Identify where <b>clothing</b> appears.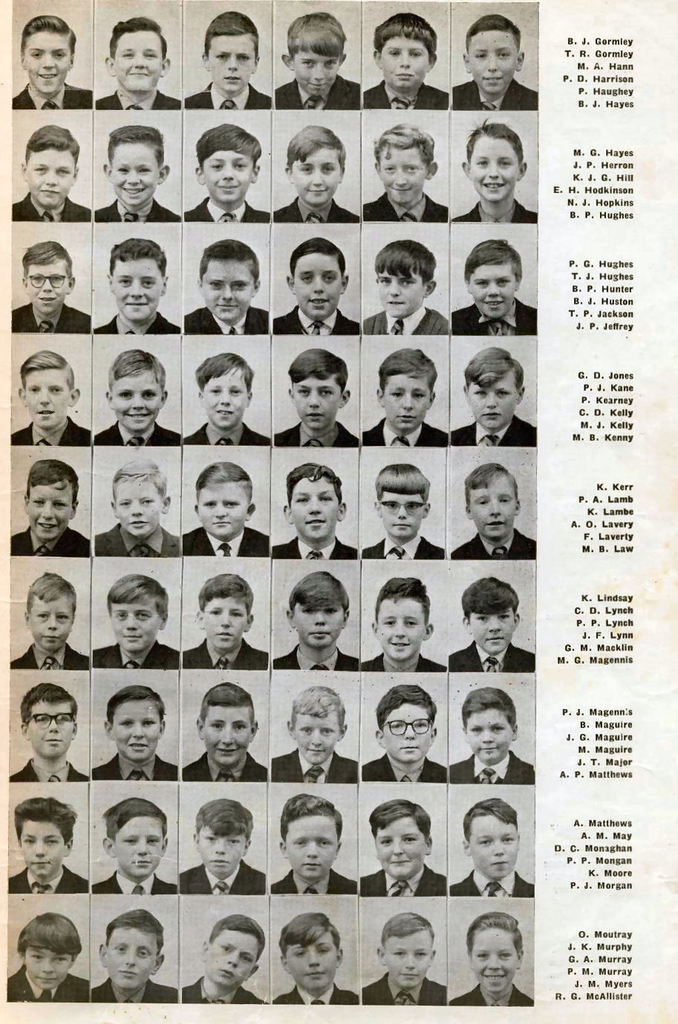
Appears at [x1=452, y1=294, x2=538, y2=337].
